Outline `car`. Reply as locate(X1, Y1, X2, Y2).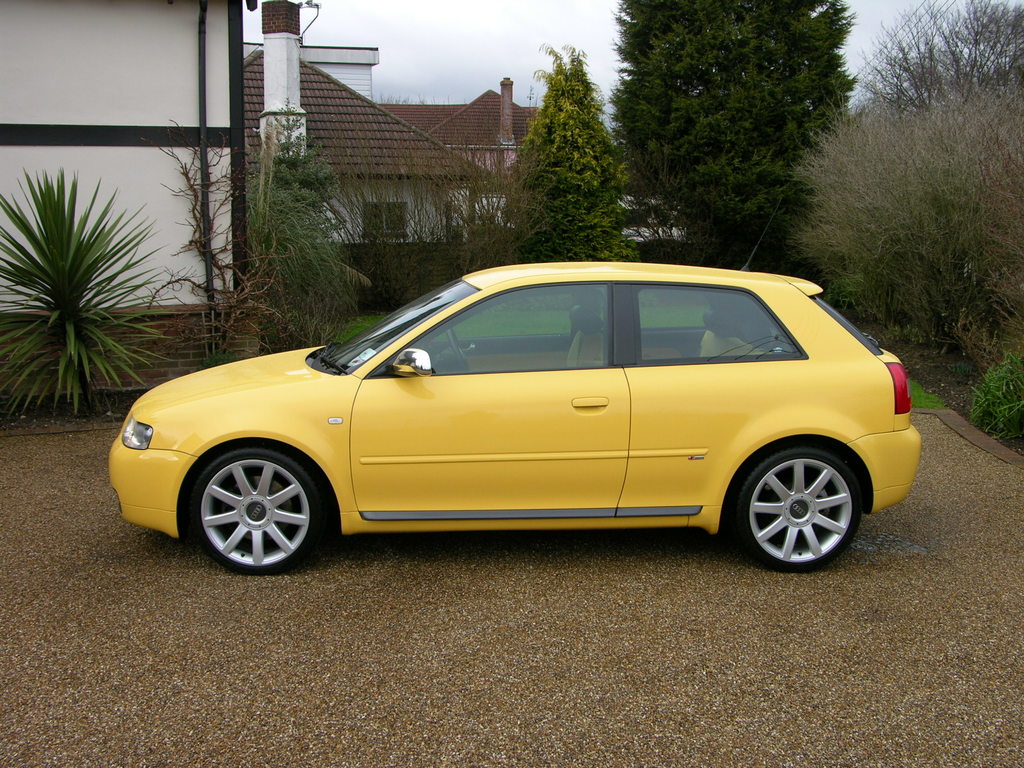
locate(116, 262, 944, 588).
